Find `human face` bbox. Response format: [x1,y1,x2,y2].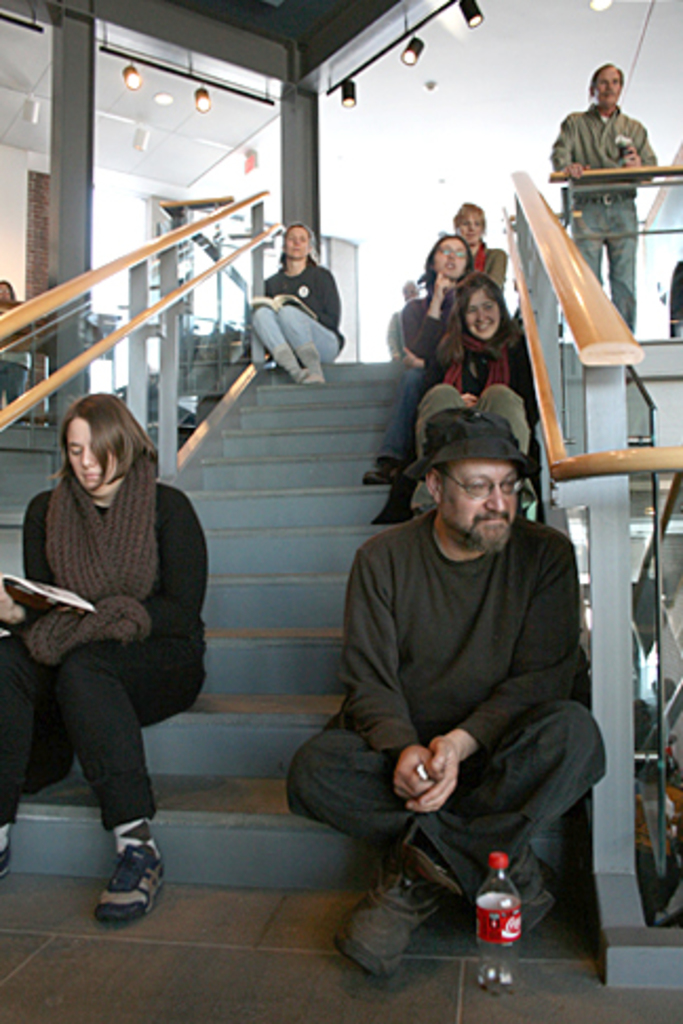
[592,67,622,112].
